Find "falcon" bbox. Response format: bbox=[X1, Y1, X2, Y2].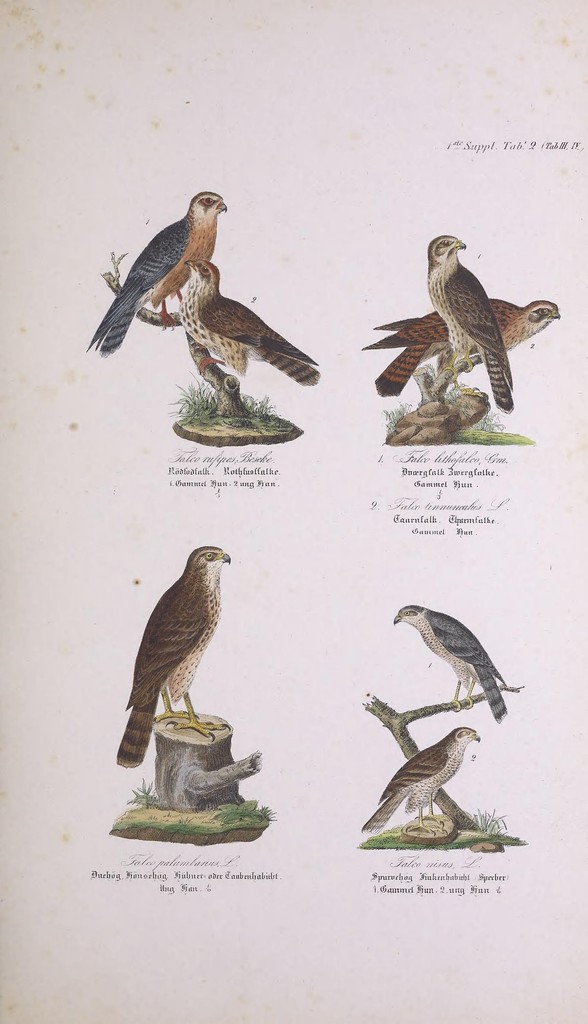
bbox=[86, 189, 232, 357].
